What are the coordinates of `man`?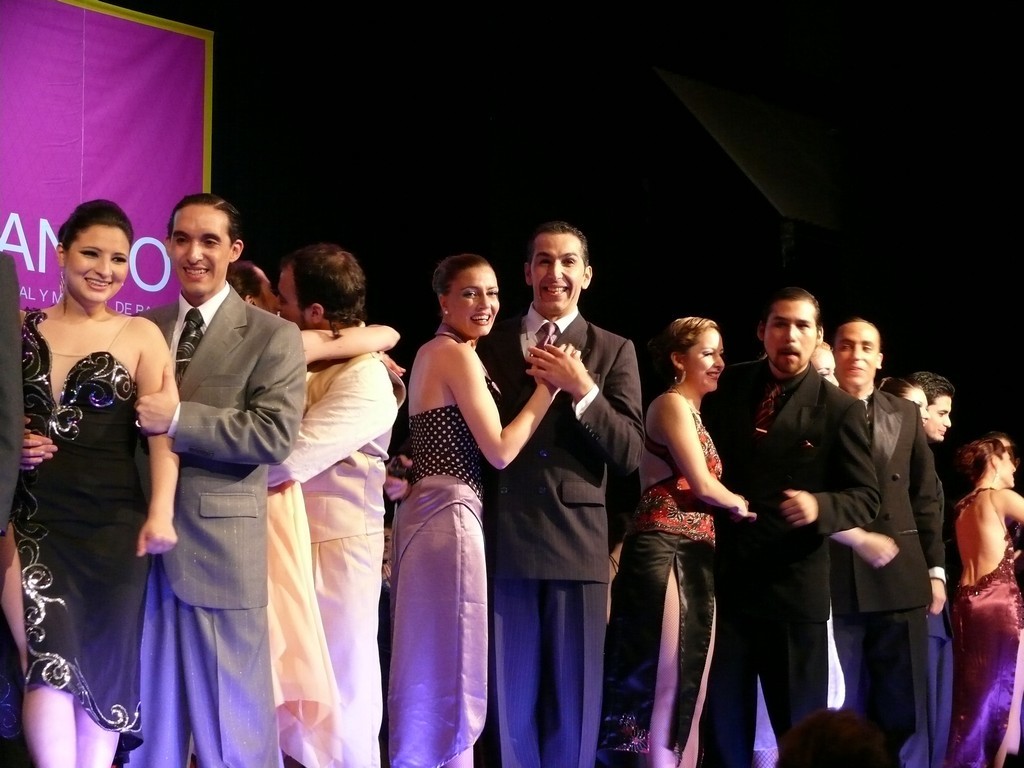
region(24, 195, 304, 767).
